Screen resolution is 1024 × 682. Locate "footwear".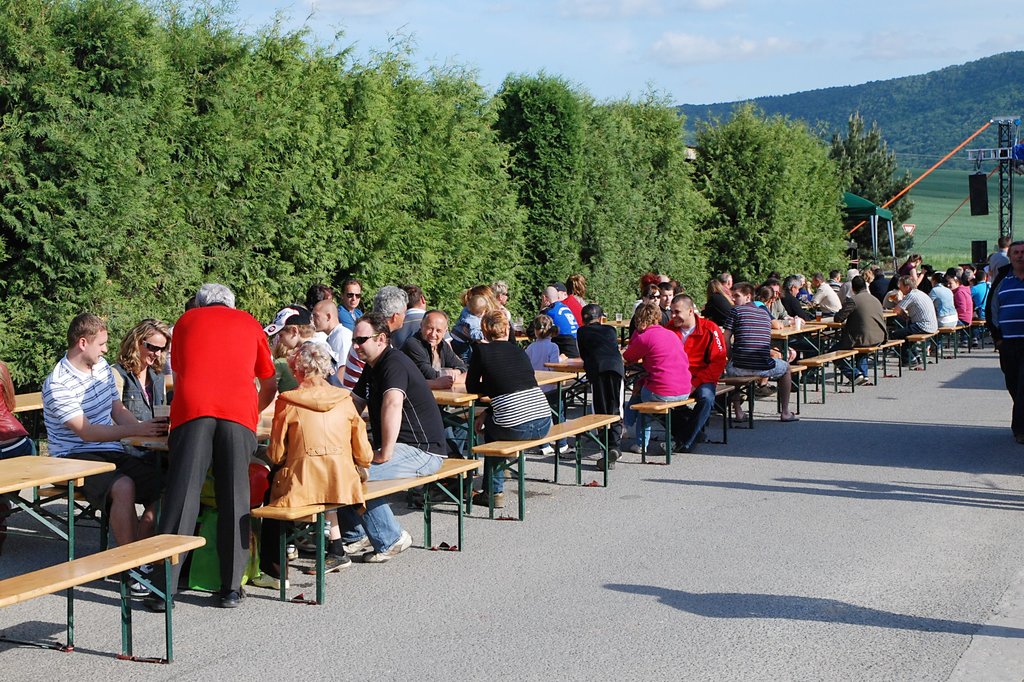
<bbox>754, 386, 775, 394</bbox>.
